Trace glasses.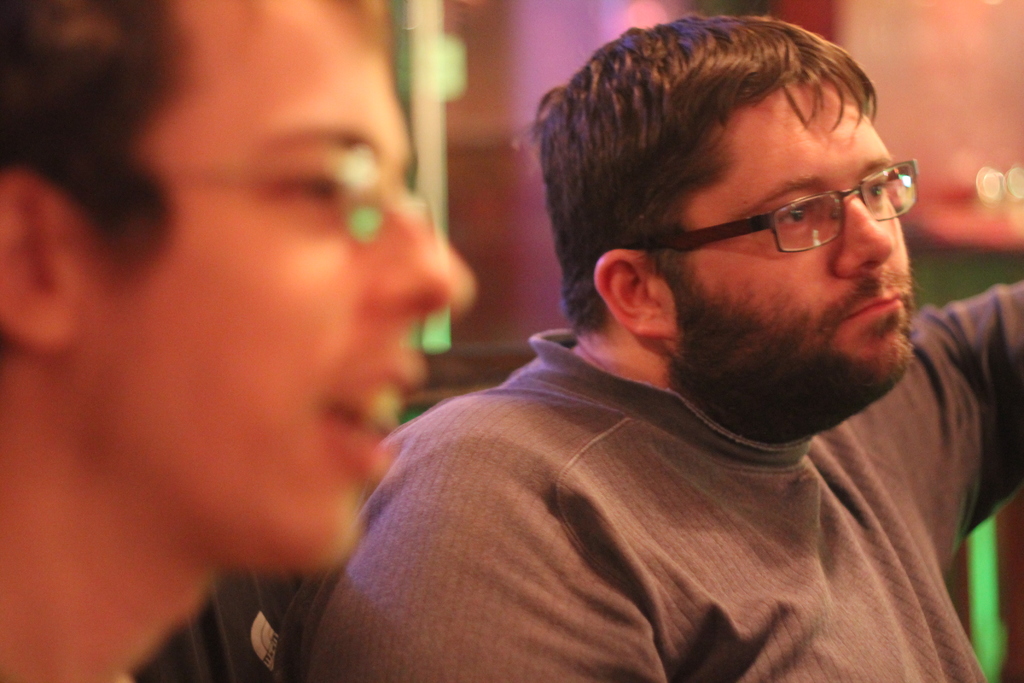
Traced to region(141, 143, 444, 247).
